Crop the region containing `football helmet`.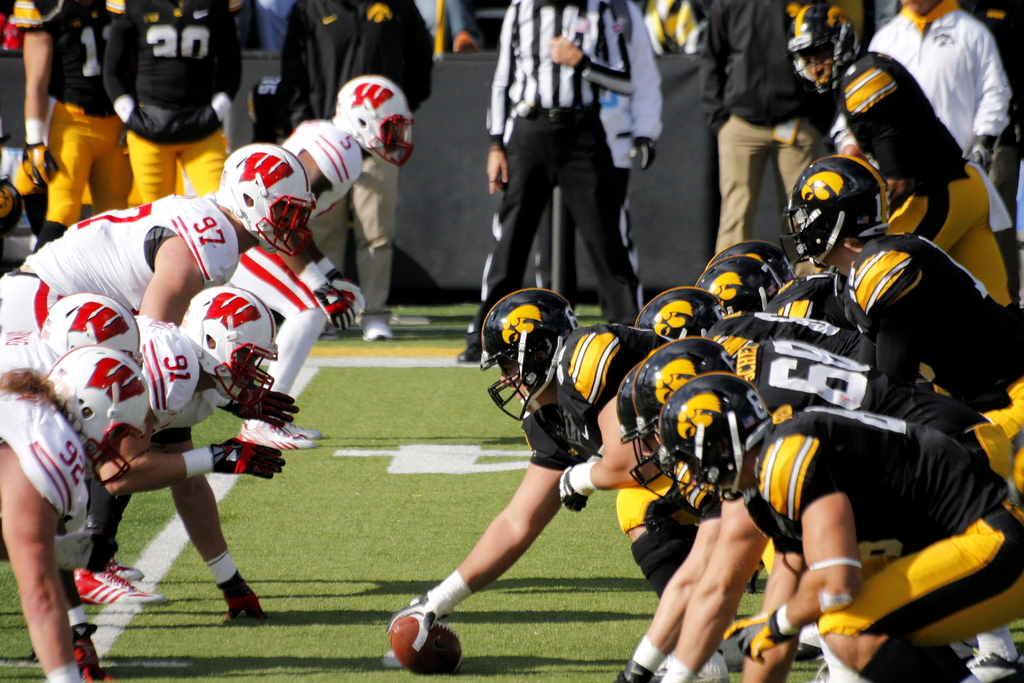
Crop region: detection(783, 156, 891, 274).
